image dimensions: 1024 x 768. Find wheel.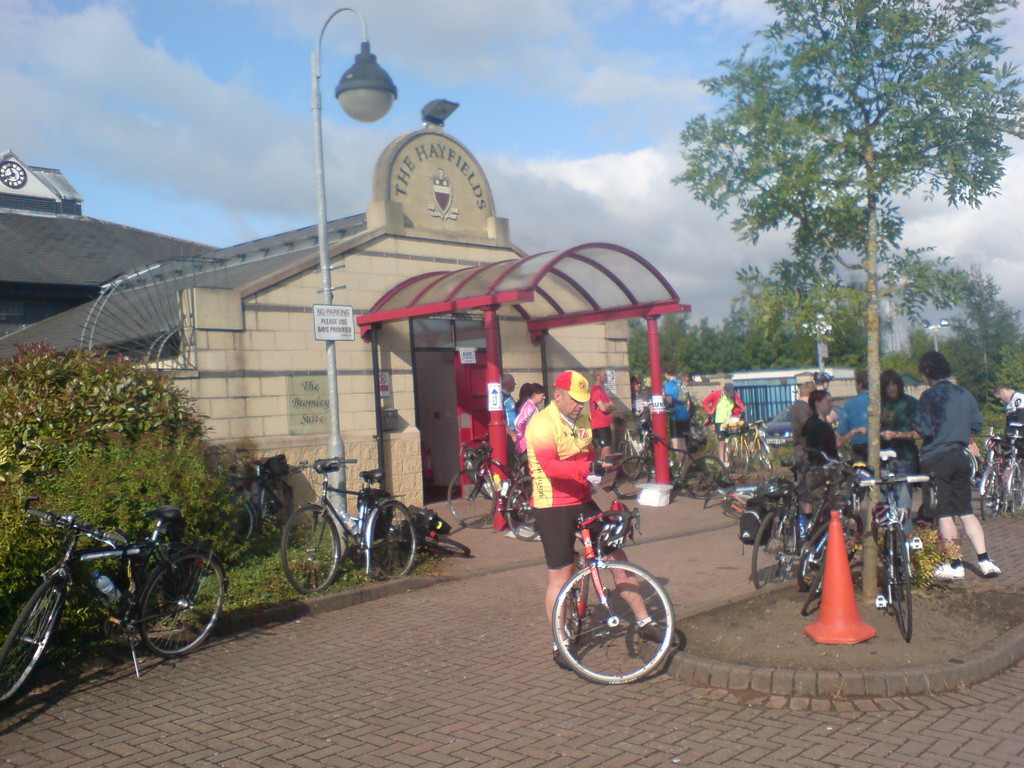
box=[560, 563, 678, 687].
